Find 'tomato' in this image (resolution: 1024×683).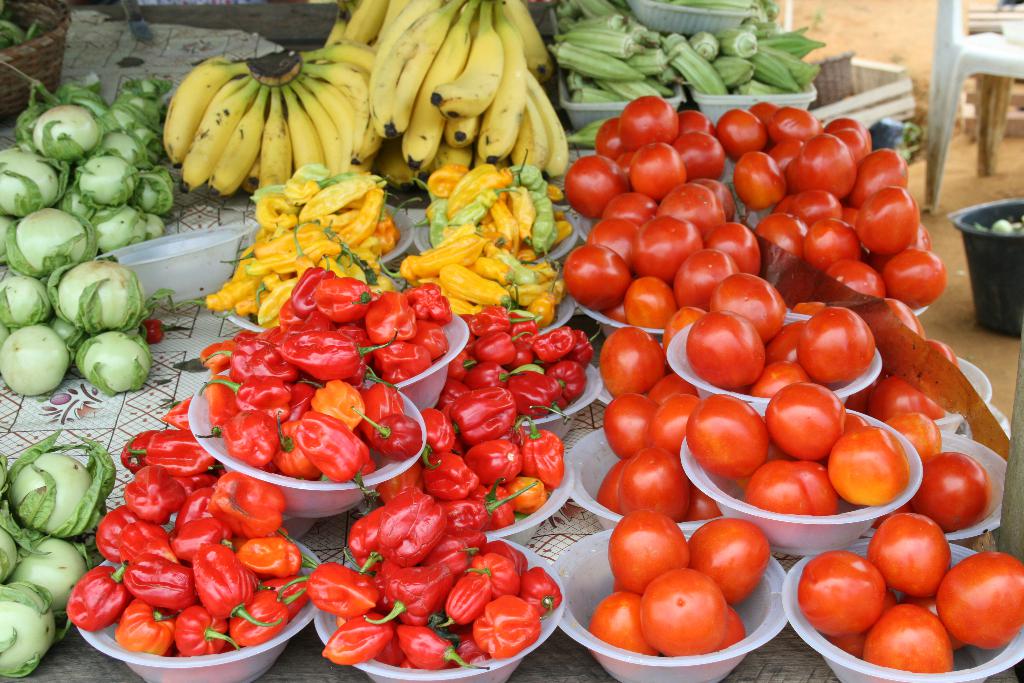
803, 217, 865, 262.
